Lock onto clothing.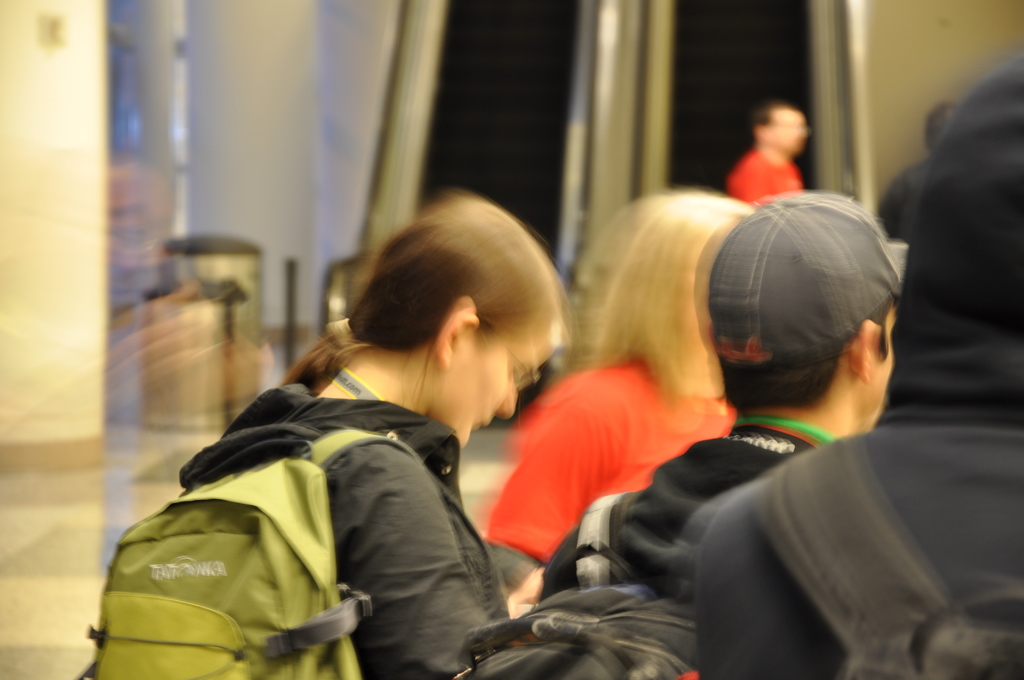
Locked: [696,56,1023,679].
